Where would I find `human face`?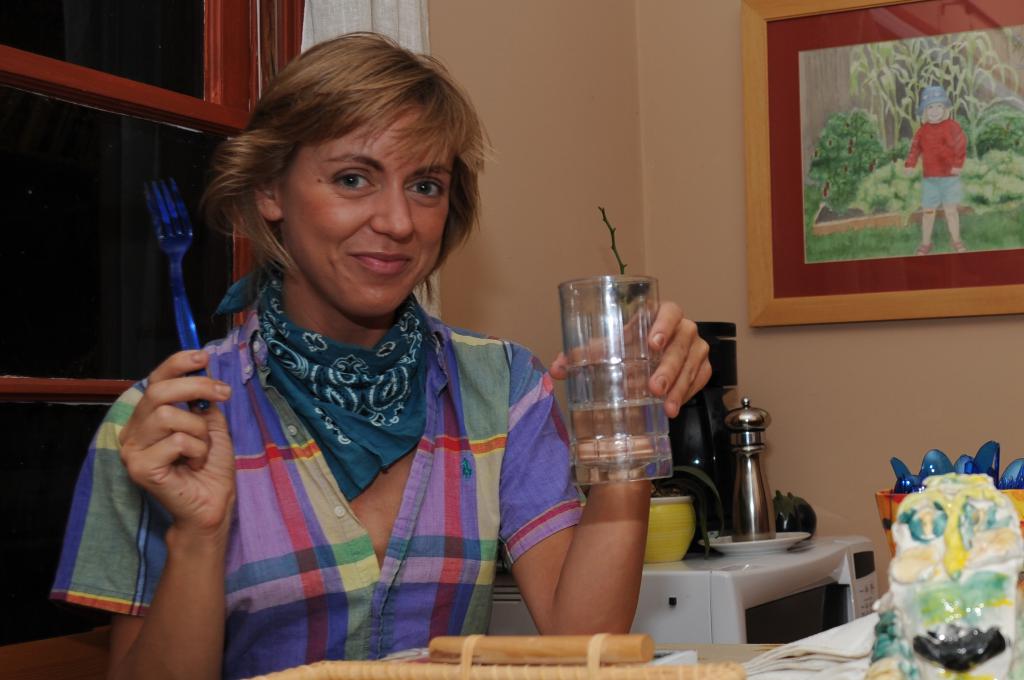
At Rect(282, 101, 456, 318).
